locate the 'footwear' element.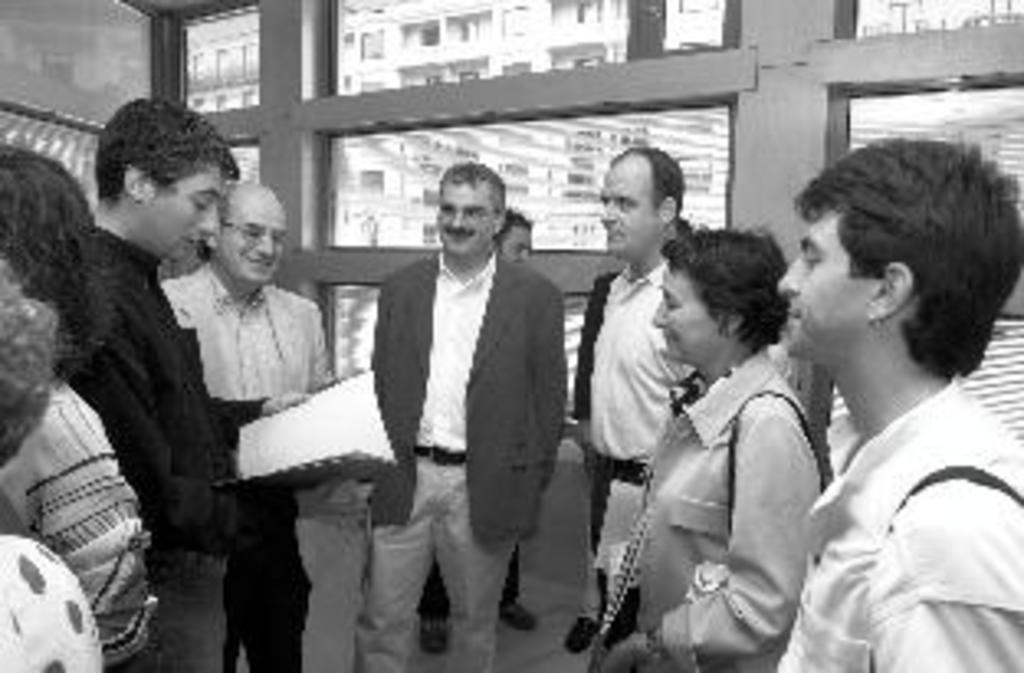
Element bbox: (561, 614, 601, 657).
